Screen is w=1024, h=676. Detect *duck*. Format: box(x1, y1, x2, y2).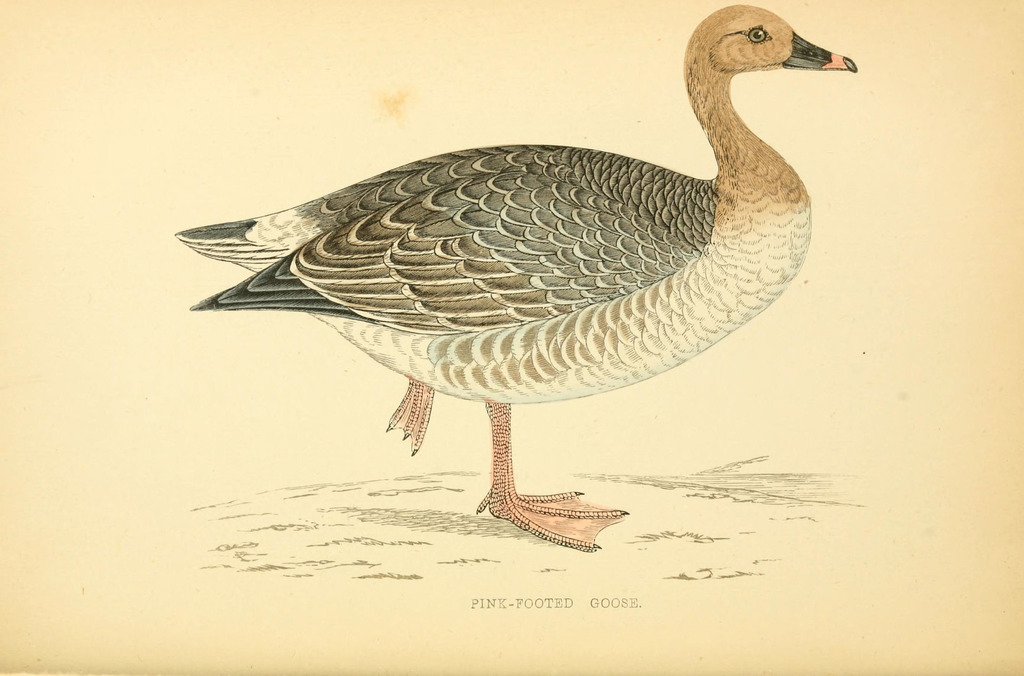
box(177, 1, 859, 552).
